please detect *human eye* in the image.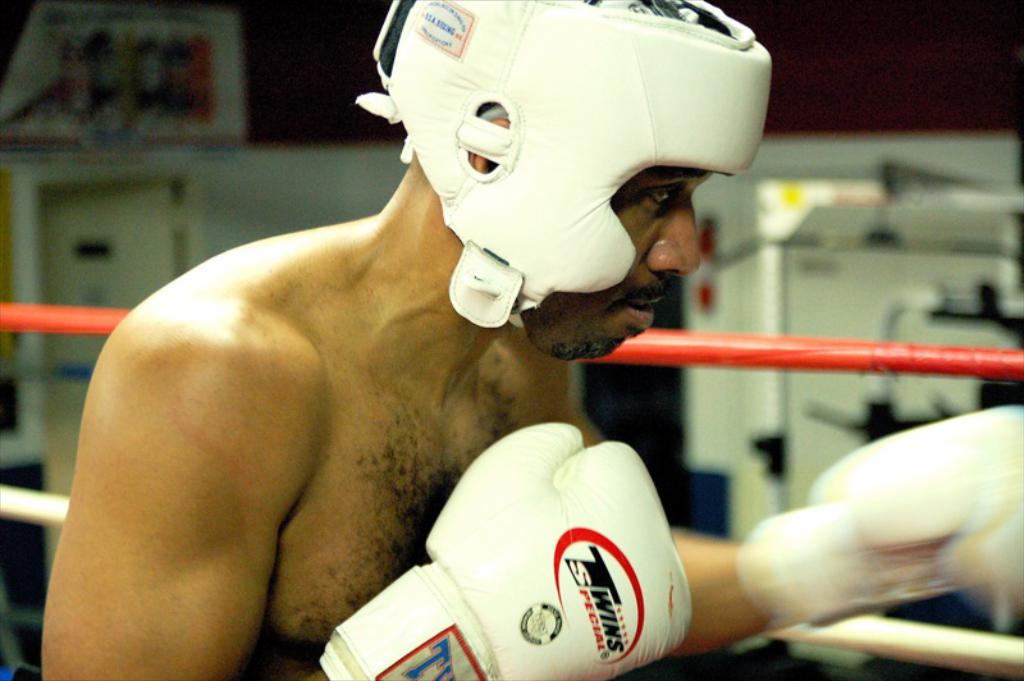
637,184,678,211.
